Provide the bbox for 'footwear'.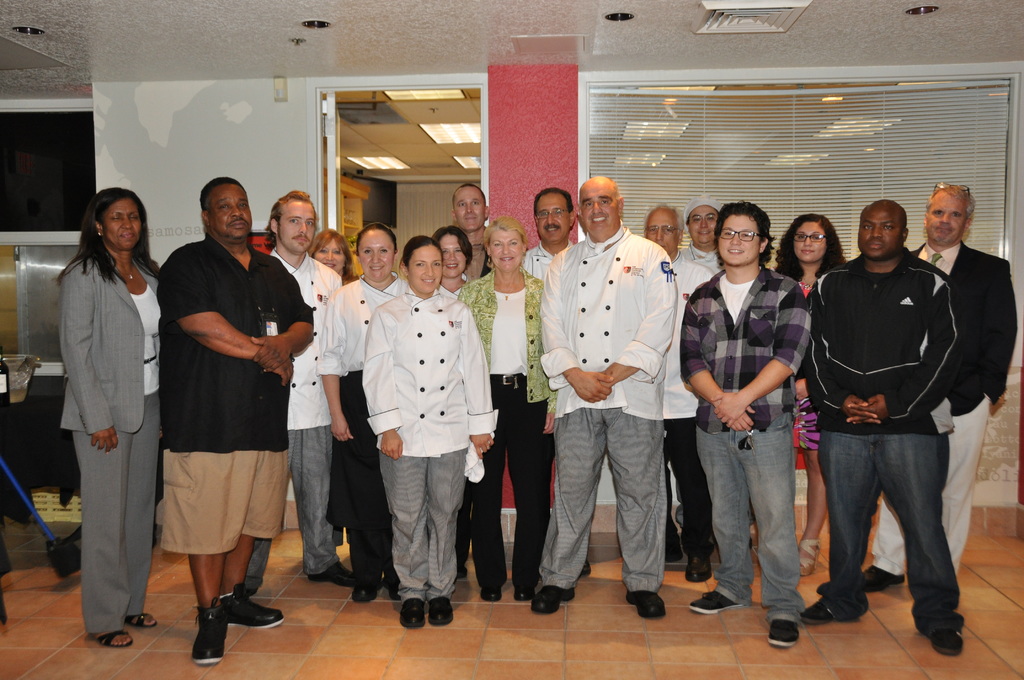
396 597 428 629.
